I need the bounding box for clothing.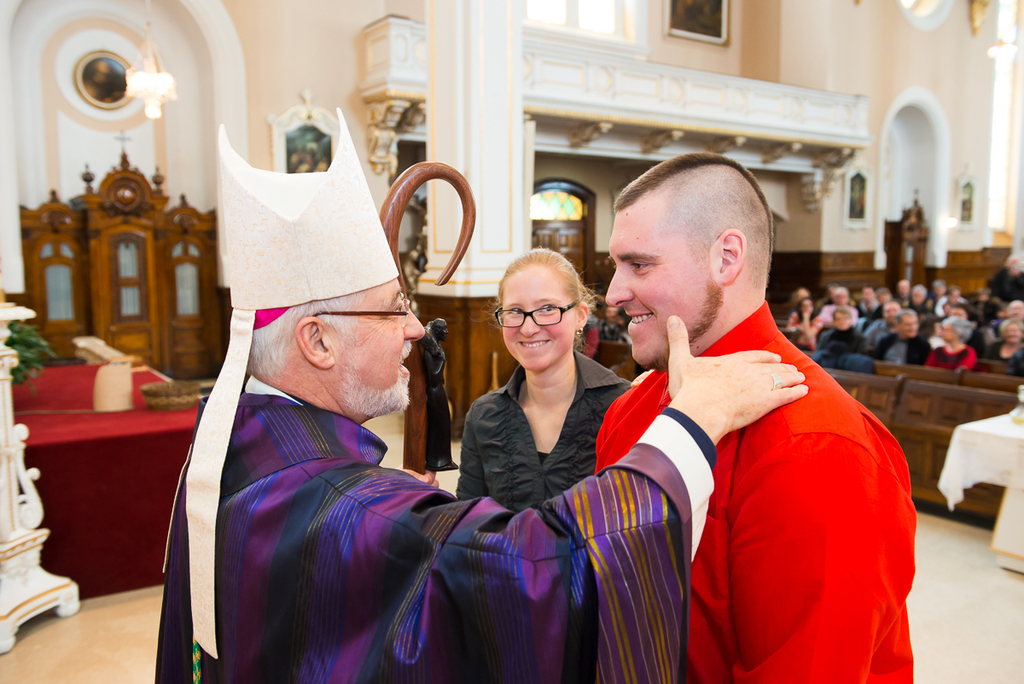
Here it is: [x1=992, y1=257, x2=1023, y2=302].
